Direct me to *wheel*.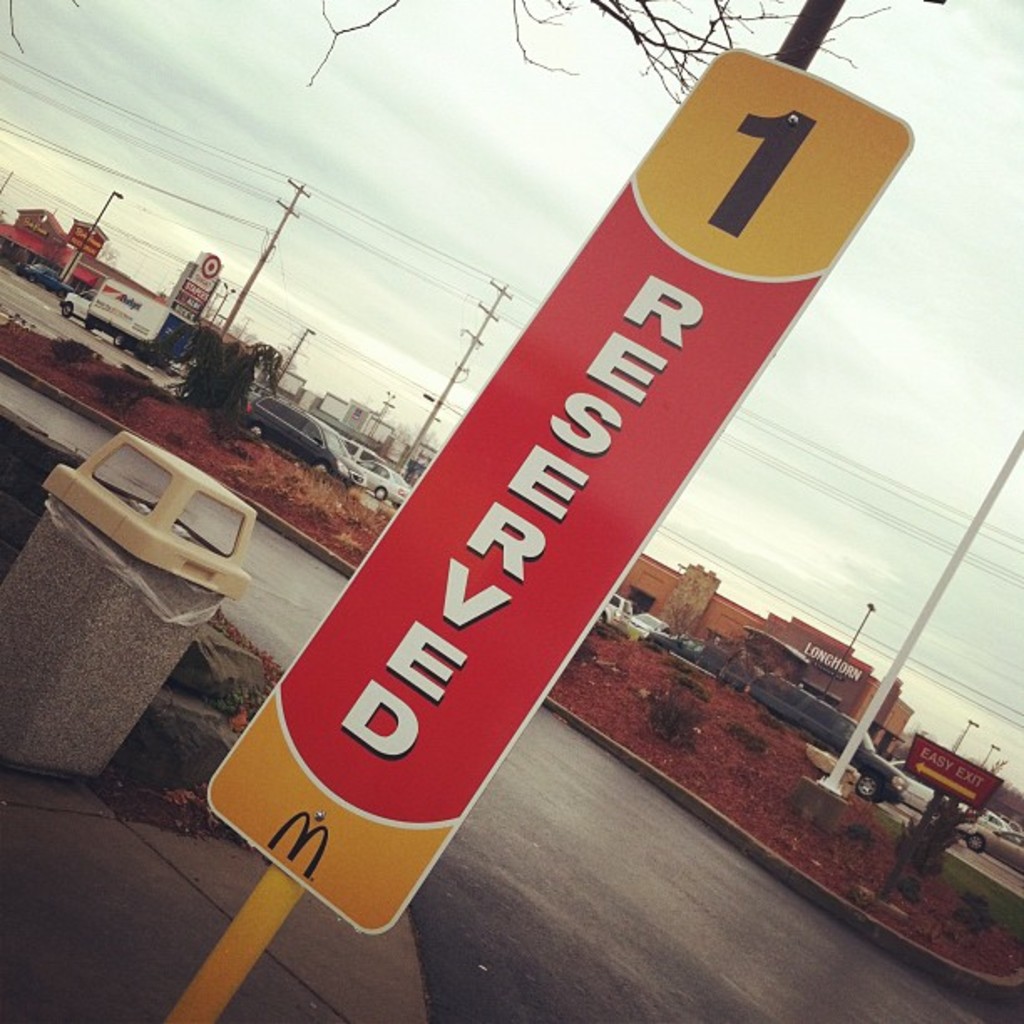
Direction: select_region(964, 832, 986, 853).
